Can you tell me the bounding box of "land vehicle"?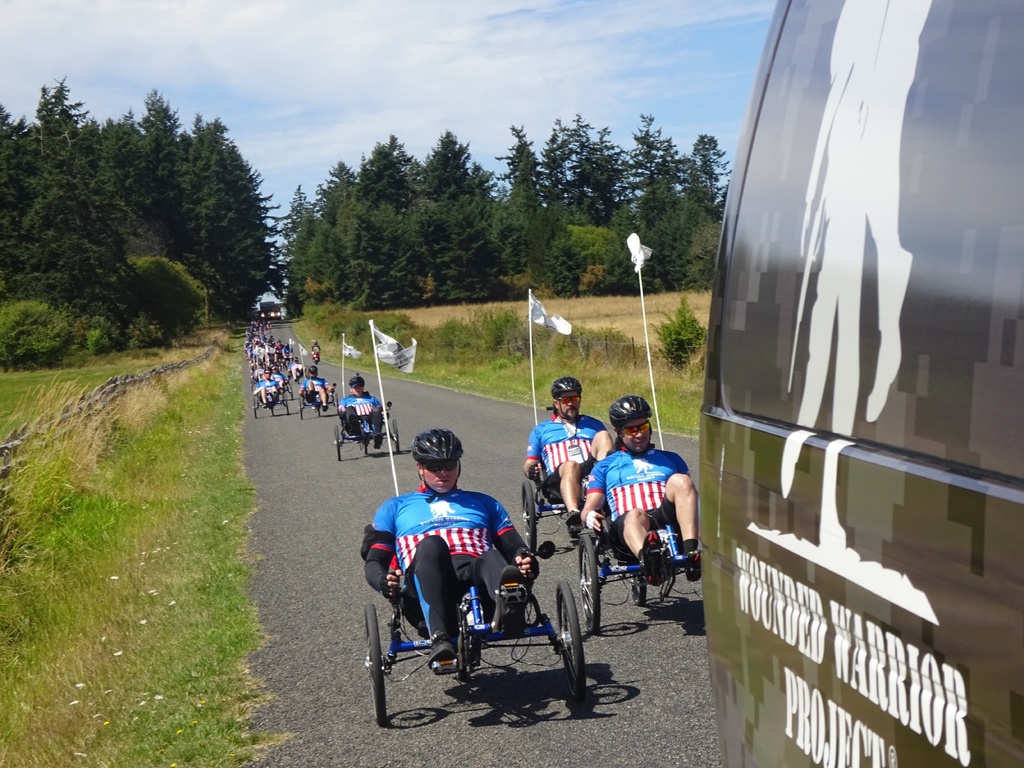
(521, 401, 586, 553).
